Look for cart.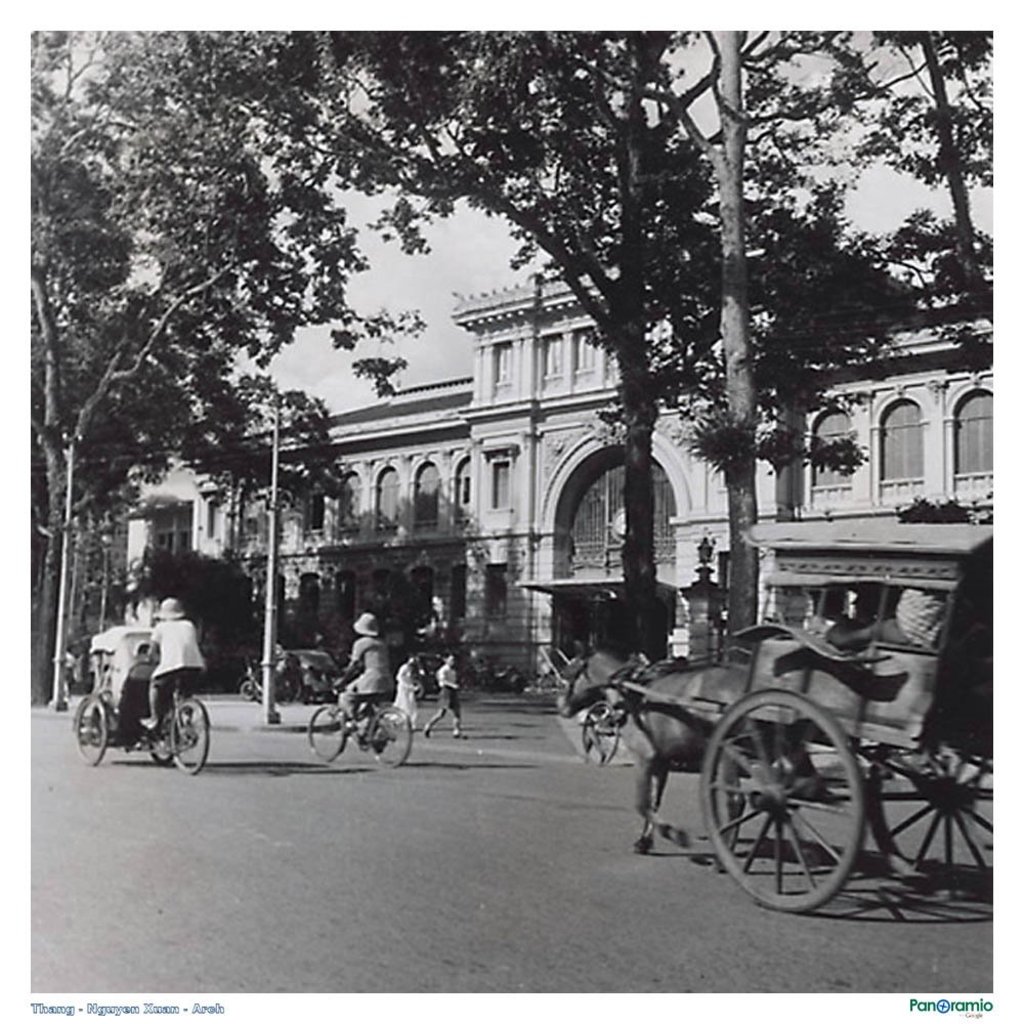
Found: (left=512, top=541, right=978, bottom=928).
